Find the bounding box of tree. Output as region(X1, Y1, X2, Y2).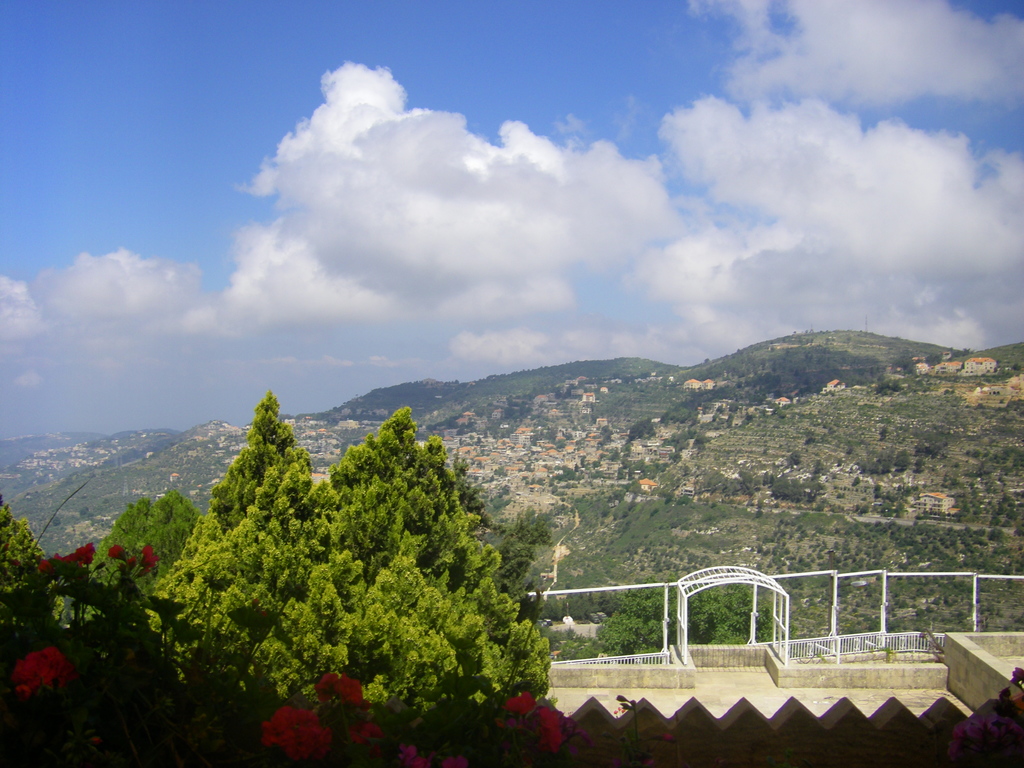
region(597, 568, 777, 657).
